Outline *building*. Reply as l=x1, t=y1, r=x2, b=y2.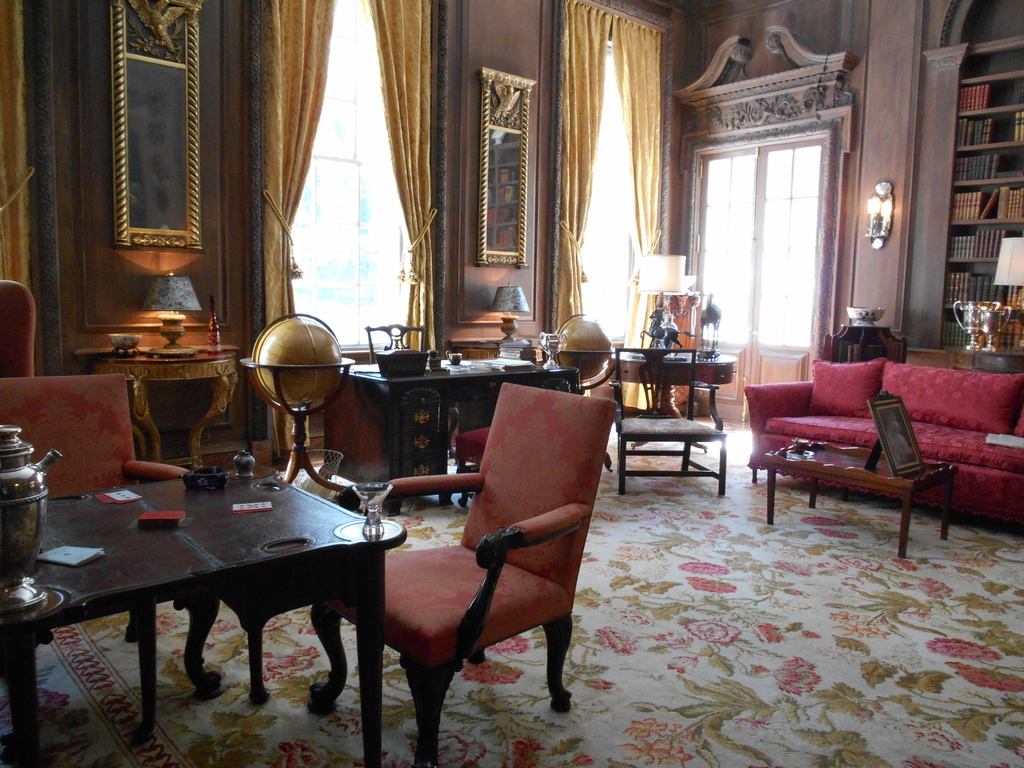
l=0, t=0, r=1023, b=767.
